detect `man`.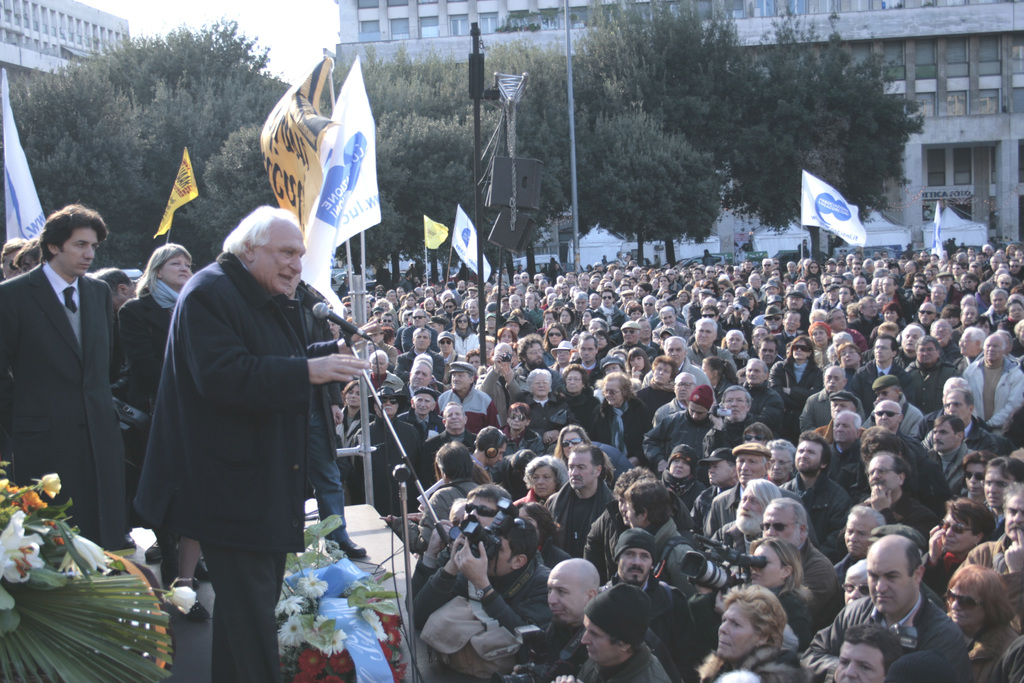
Detected at BBox(604, 479, 705, 592).
